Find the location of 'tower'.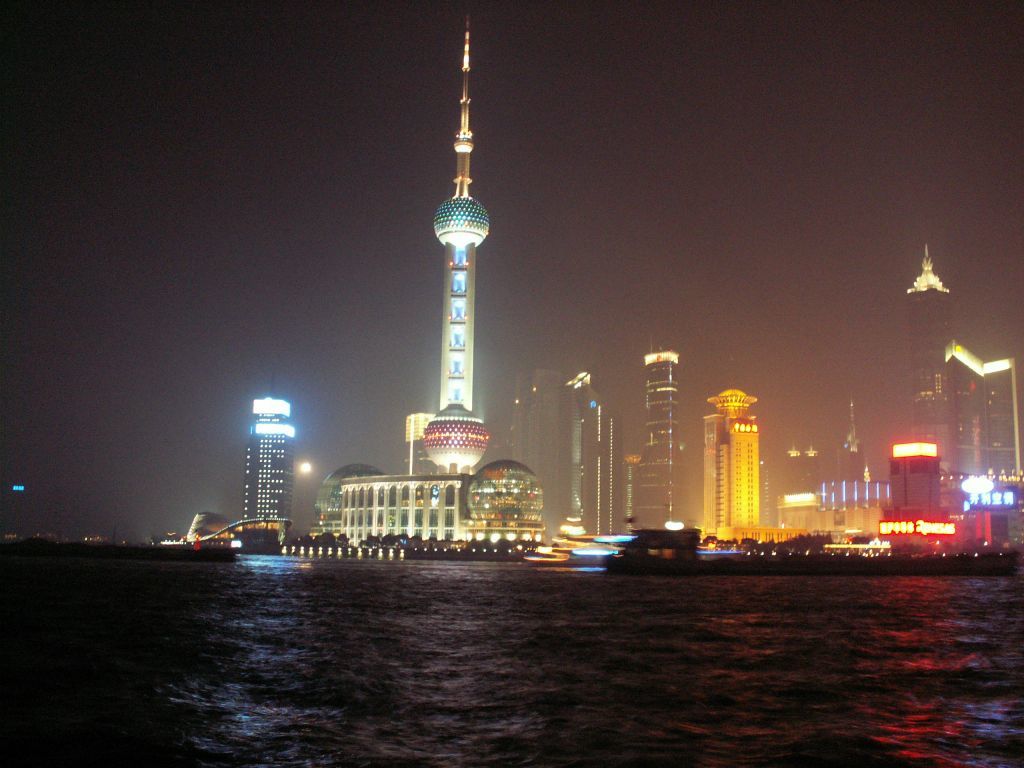
Location: bbox(237, 395, 297, 541).
